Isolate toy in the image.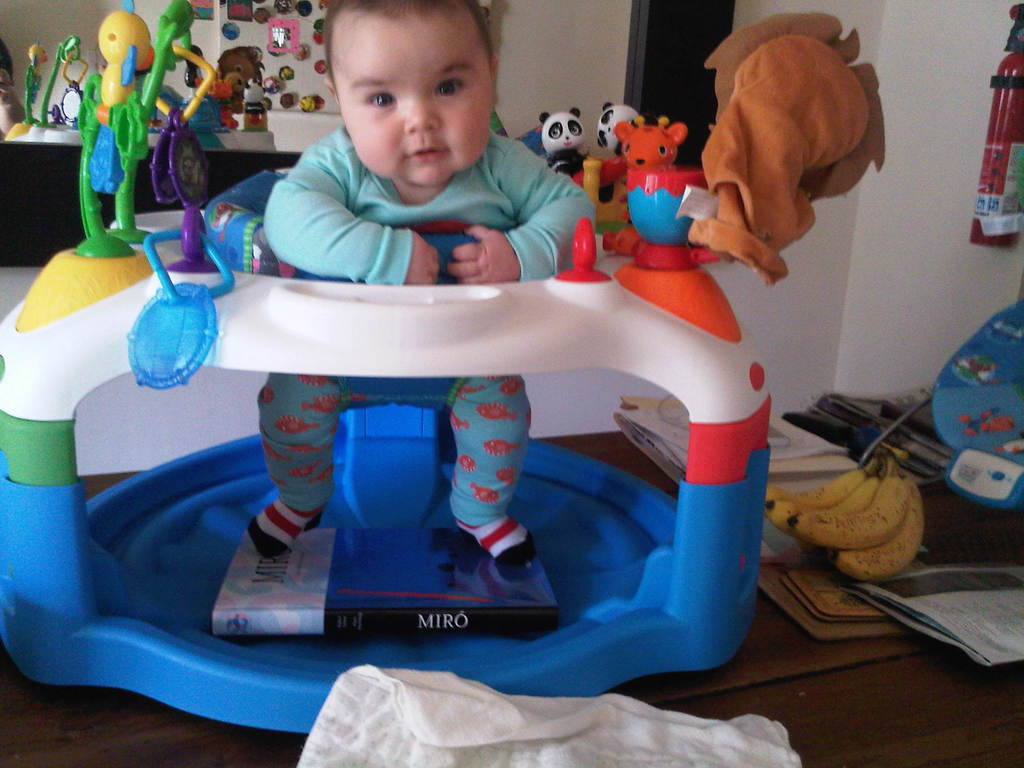
Isolated region: 612, 111, 698, 202.
